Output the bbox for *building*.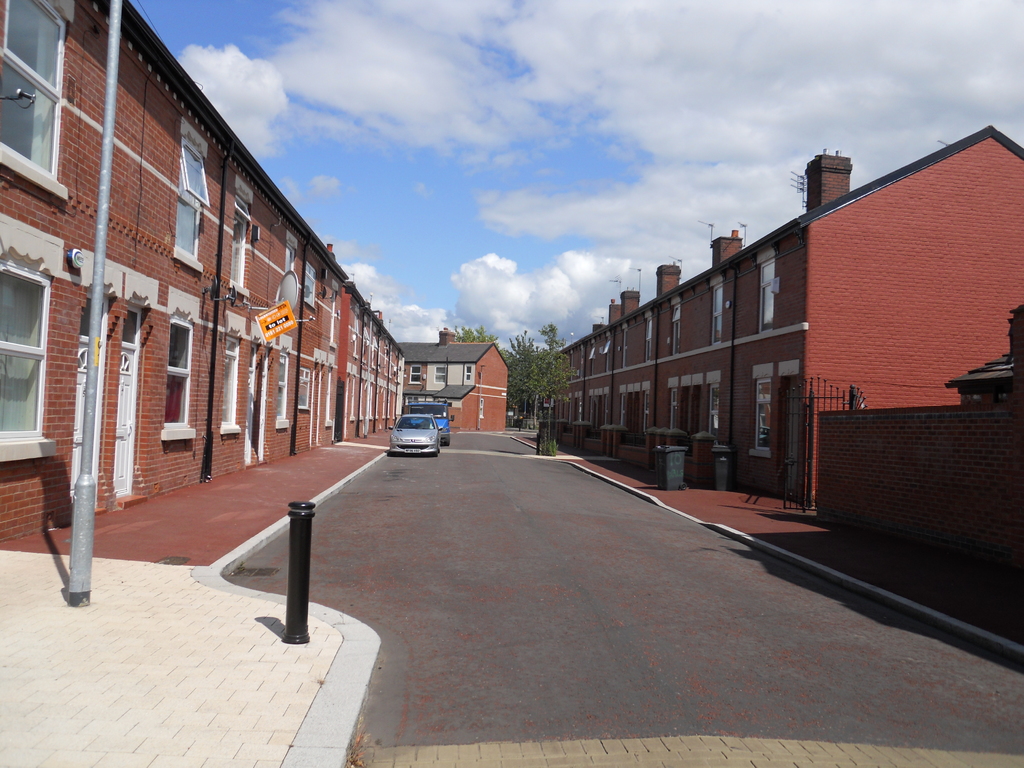
{"x1": 0, "y1": 0, "x2": 408, "y2": 549}.
